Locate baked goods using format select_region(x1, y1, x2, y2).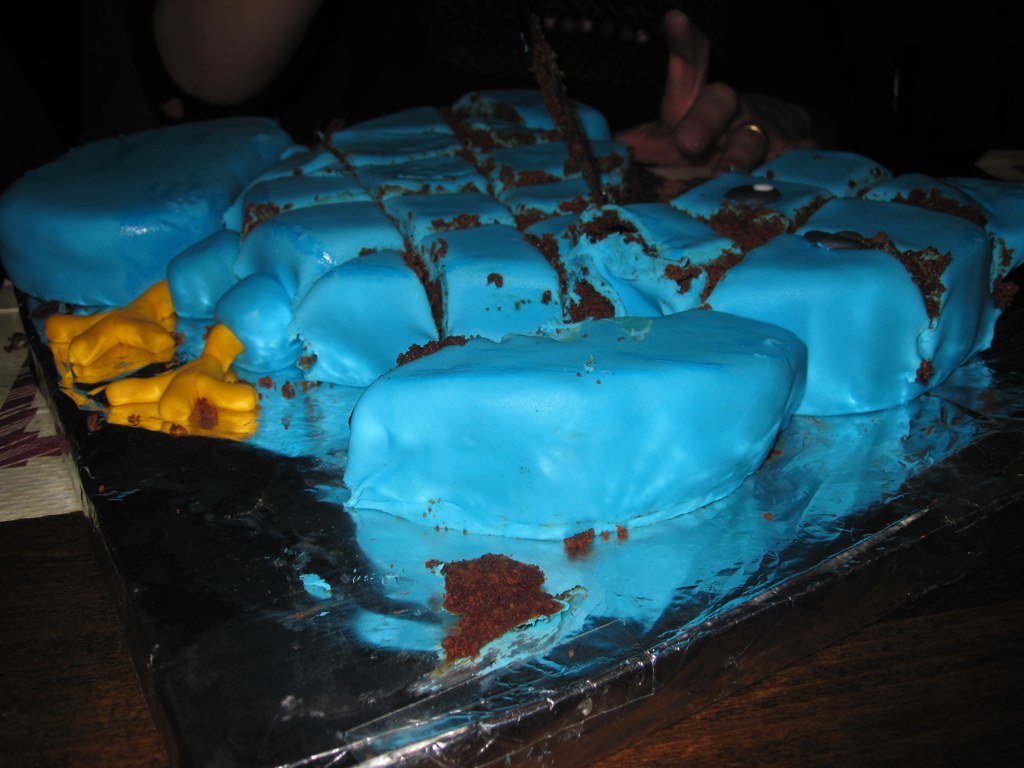
select_region(437, 548, 560, 659).
